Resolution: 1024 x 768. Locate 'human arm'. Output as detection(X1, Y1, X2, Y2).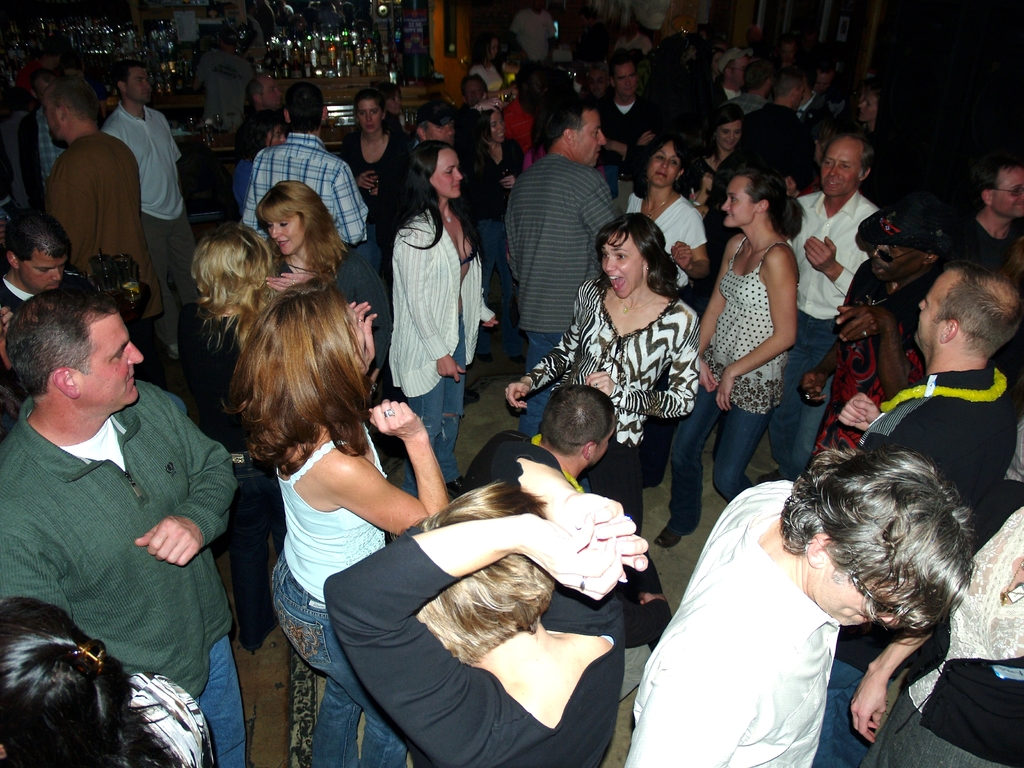
detection(389, 230, 472, 387).
